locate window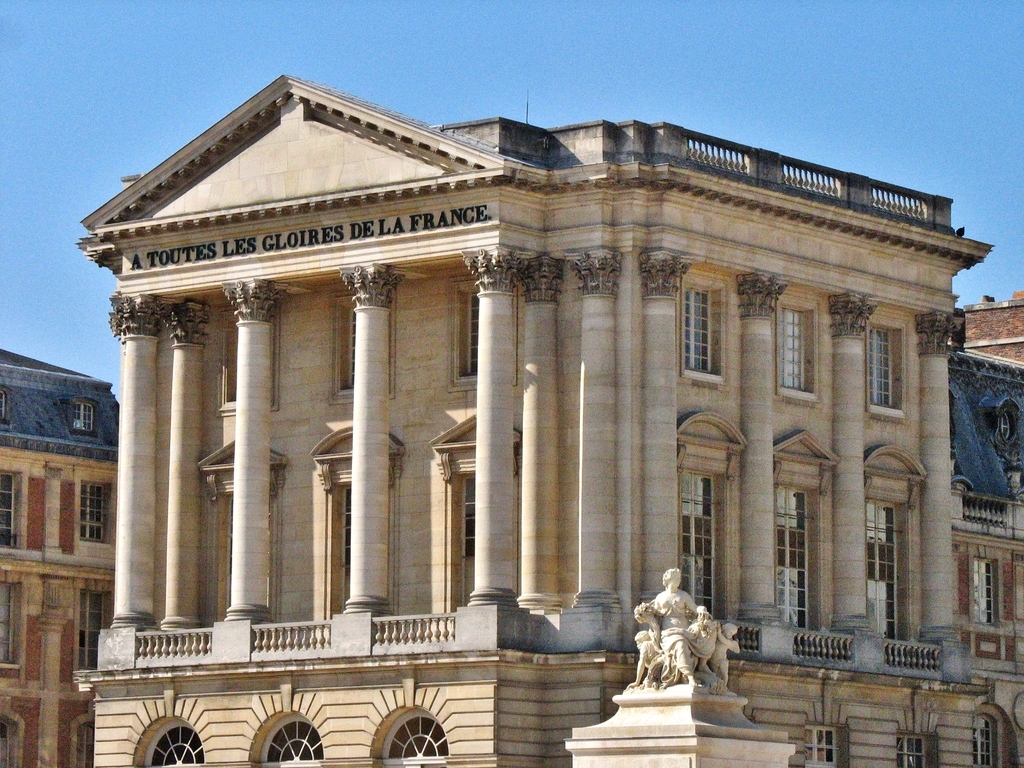
[260, 723, 331, 767]
